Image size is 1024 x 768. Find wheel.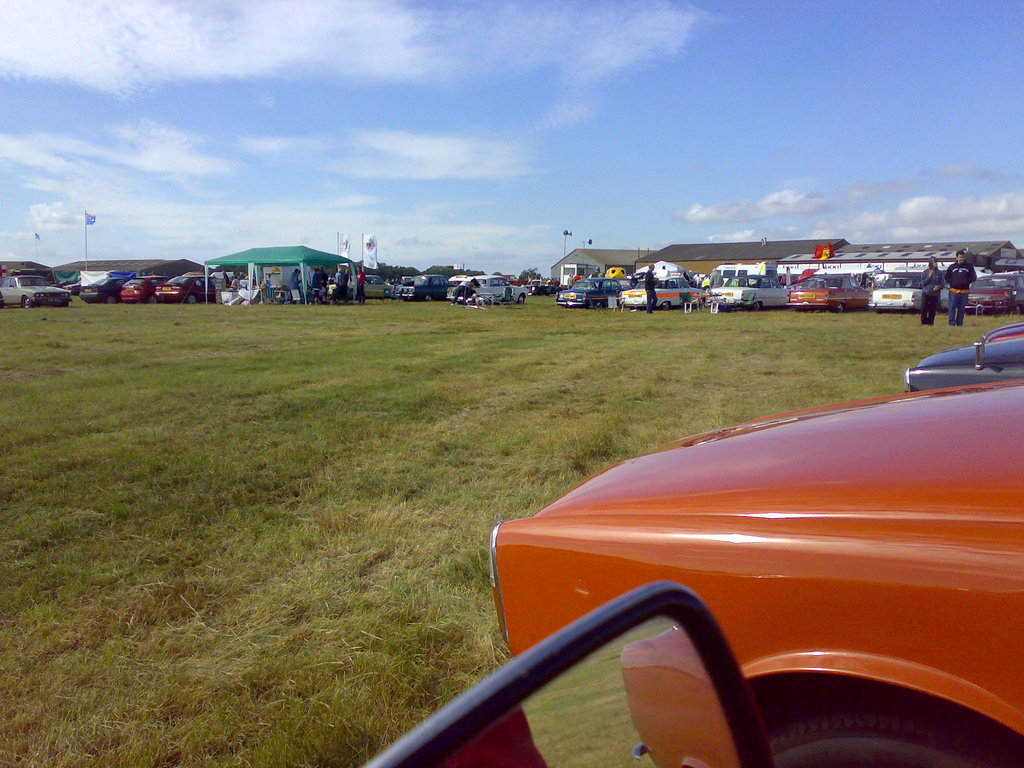
(660, 300, 671, 309).
